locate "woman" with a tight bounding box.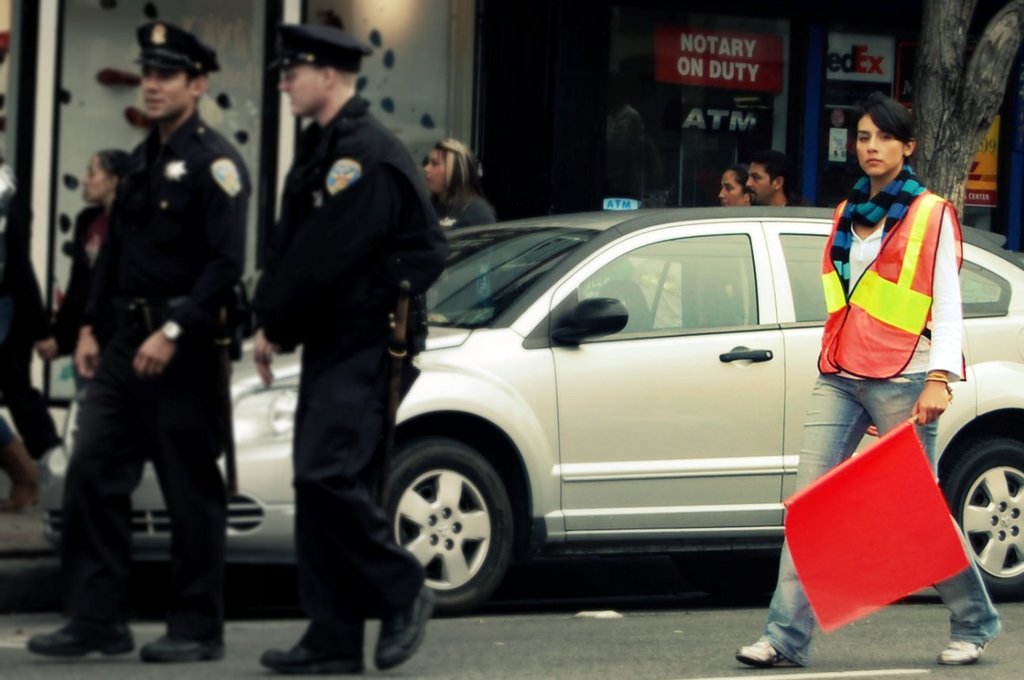
<region>718, 163, 750, 207</region>.
